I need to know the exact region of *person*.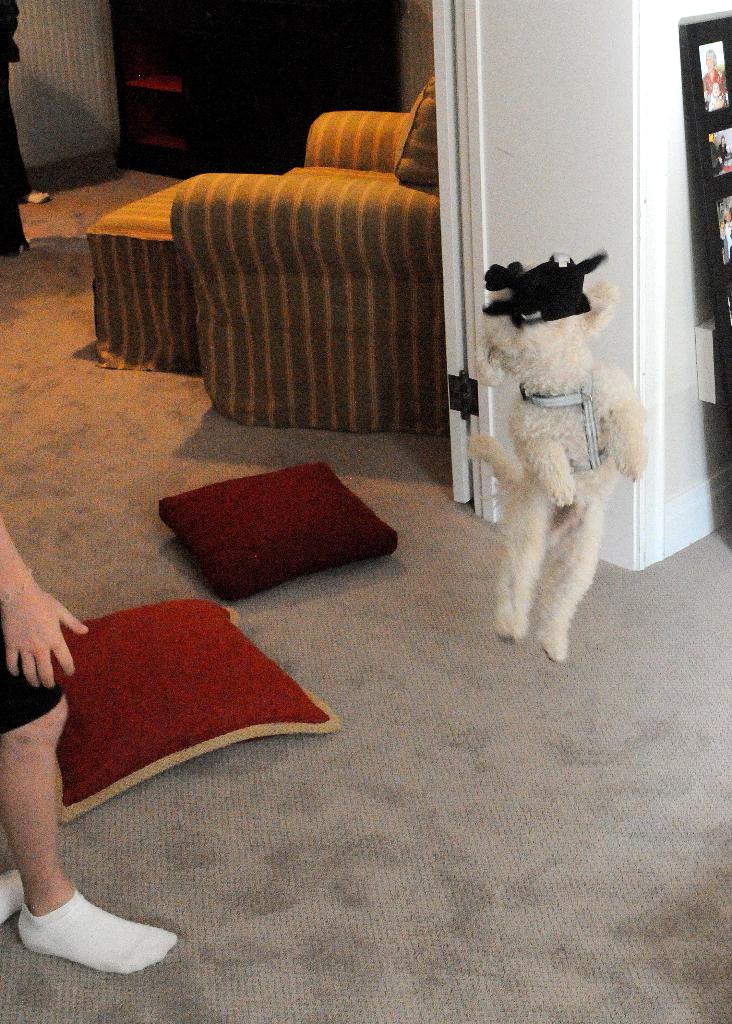
Region: {"x1": 709, "y1": 135, "x2": 720, "y2": 172}.
